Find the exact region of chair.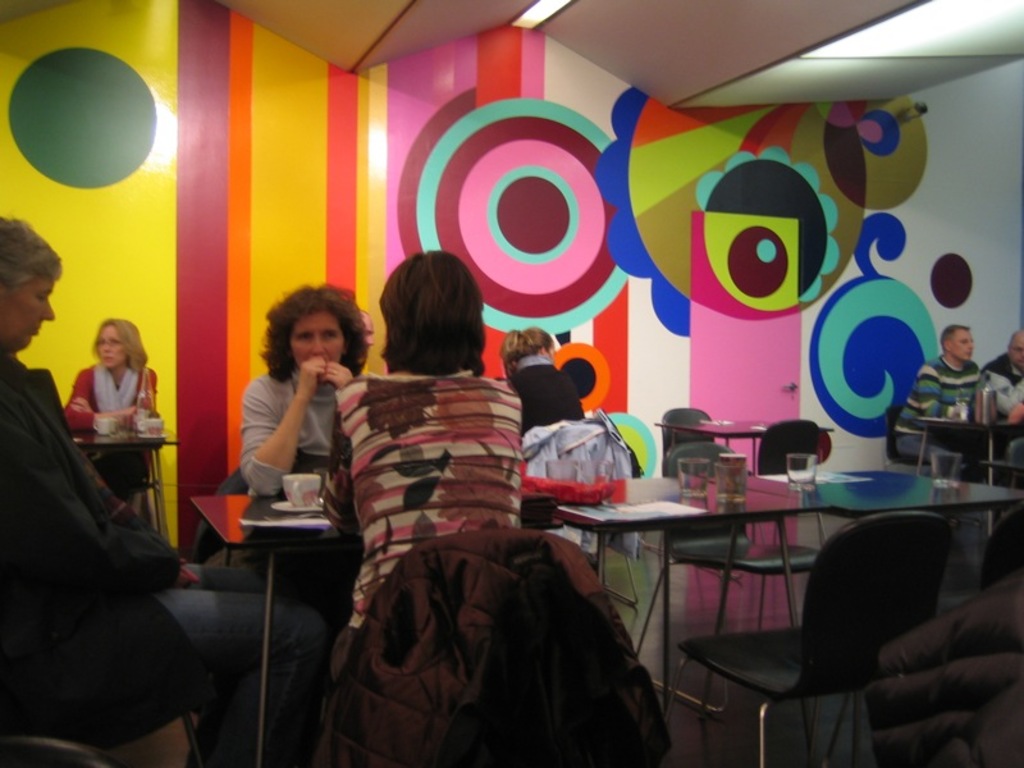
Exact region: locate(883, 406, 936, 474).
